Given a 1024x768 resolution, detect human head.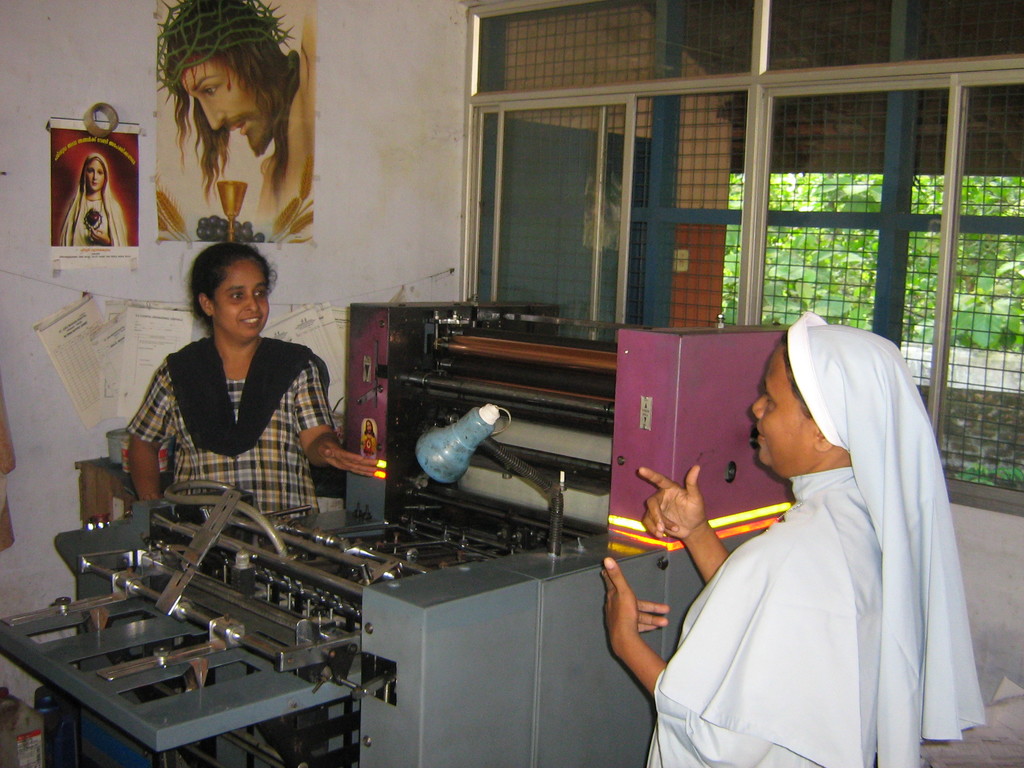
{"x1": 746, "y1": 335, "x2": 892, "y2": 504}.
